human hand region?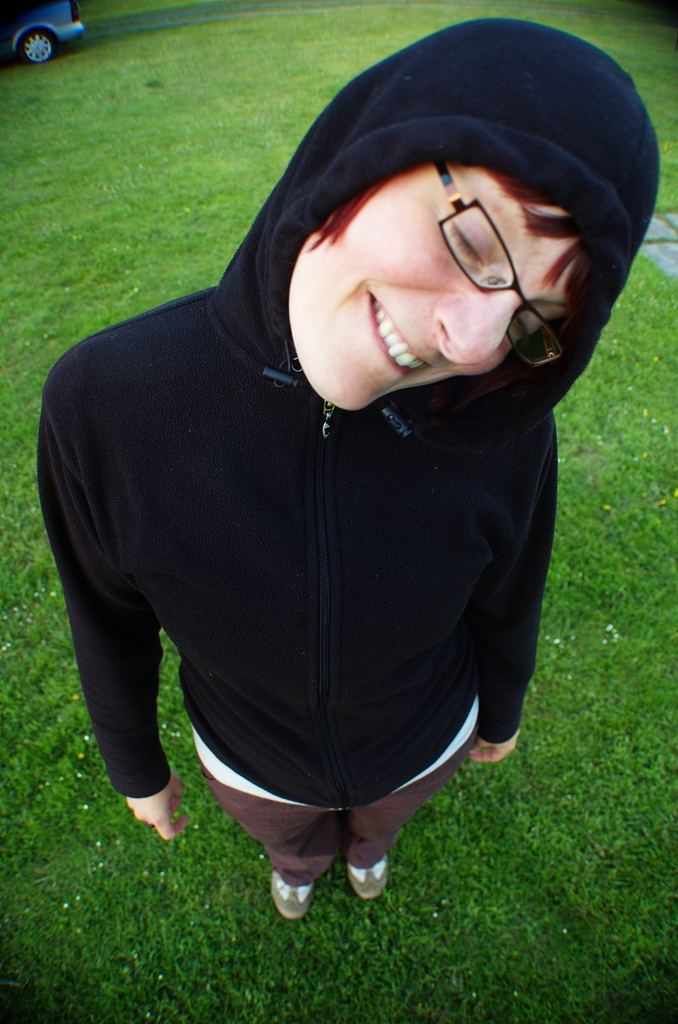
<bbox>470, 730, 522, 764</bbox>
